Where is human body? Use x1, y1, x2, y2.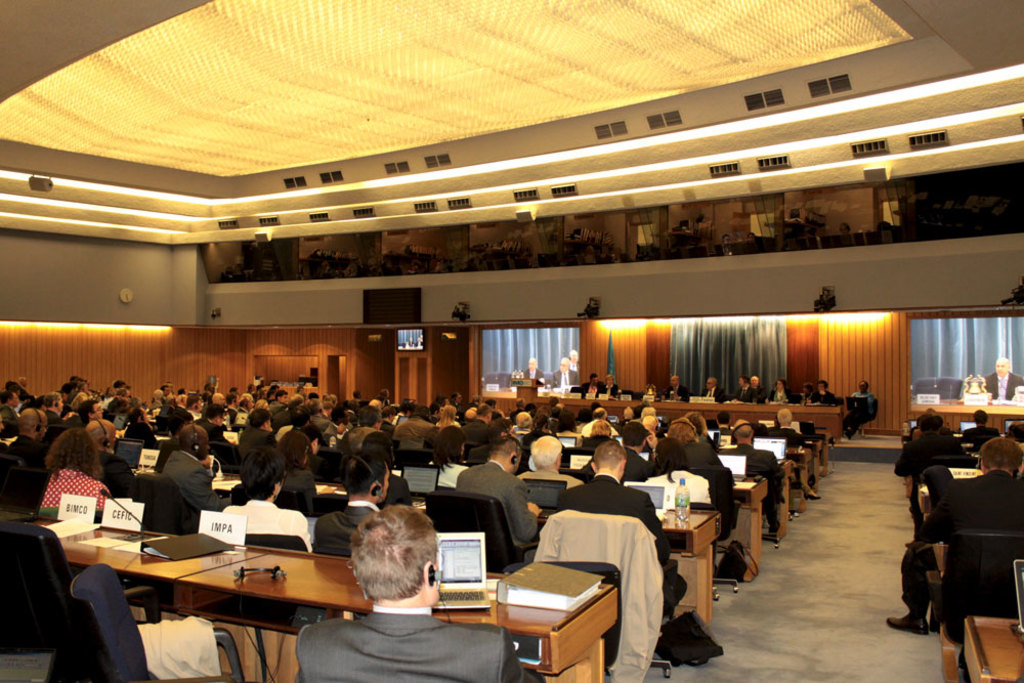
841, 380, 878, 440.
